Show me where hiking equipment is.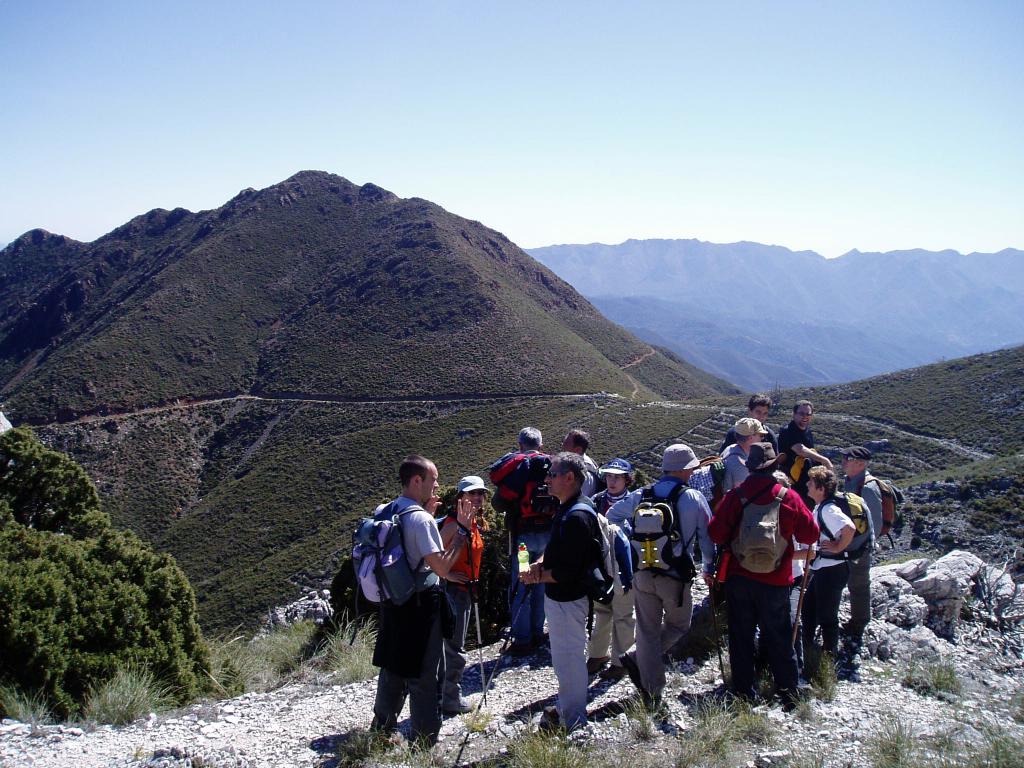
hiking equipment is at [left=554, top=499, right=642, bottom=646].
